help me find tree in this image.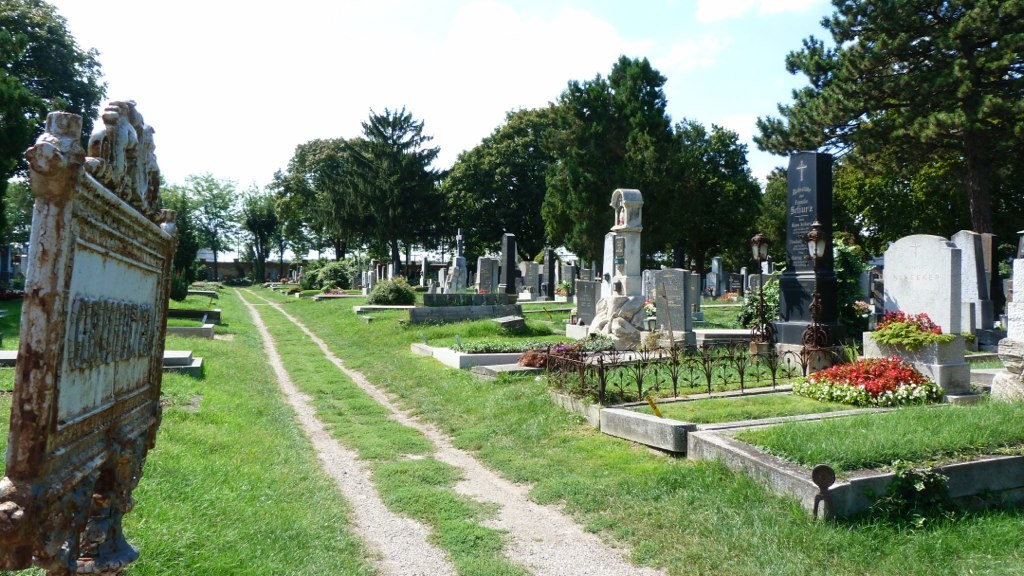
Found it: (x1=238, y1=185, x2=307, y2=285).
